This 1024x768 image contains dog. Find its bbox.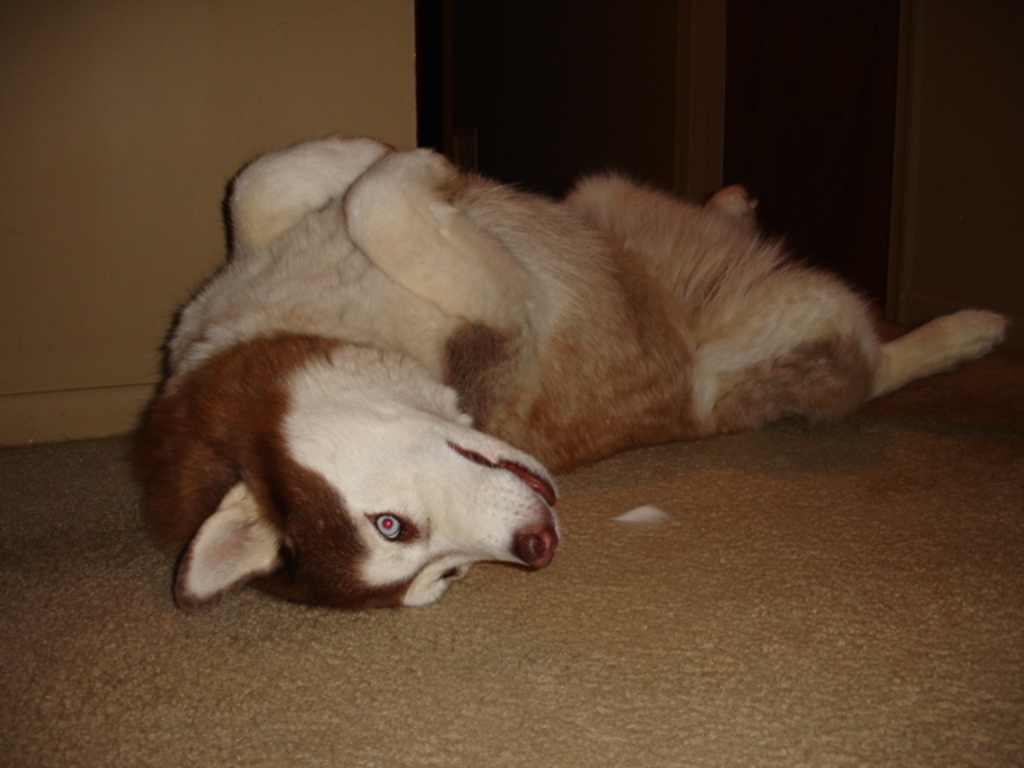
bbox(118, 134, 1005, 614).
